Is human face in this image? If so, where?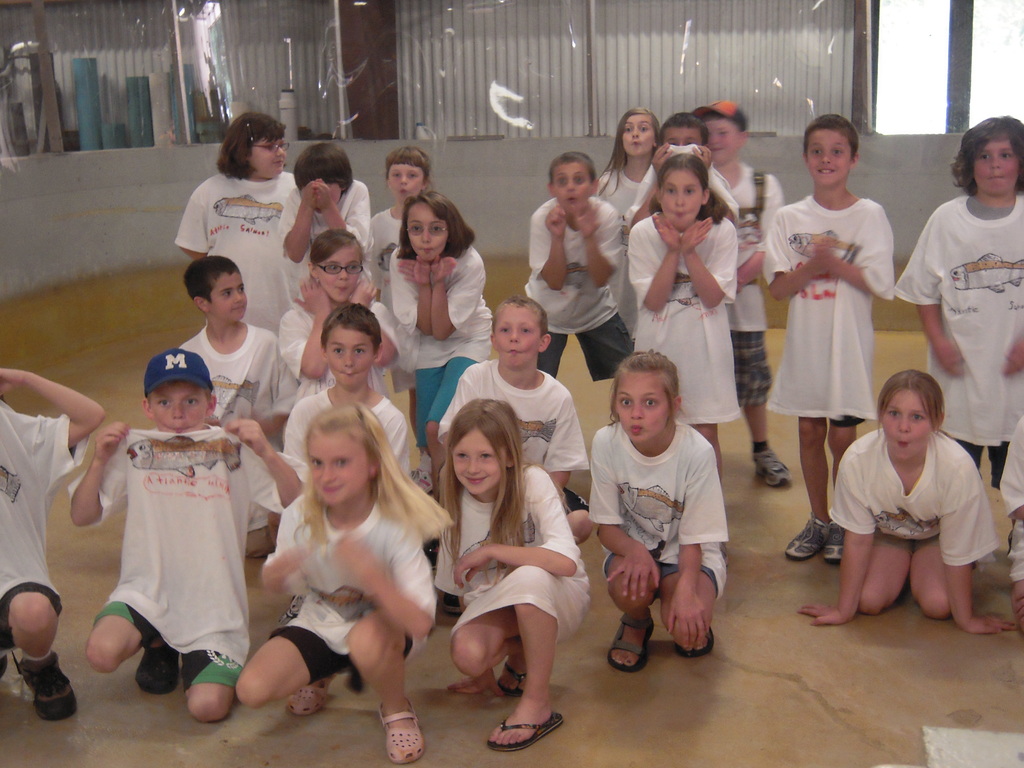
Yes, at 252:141:287:183.
